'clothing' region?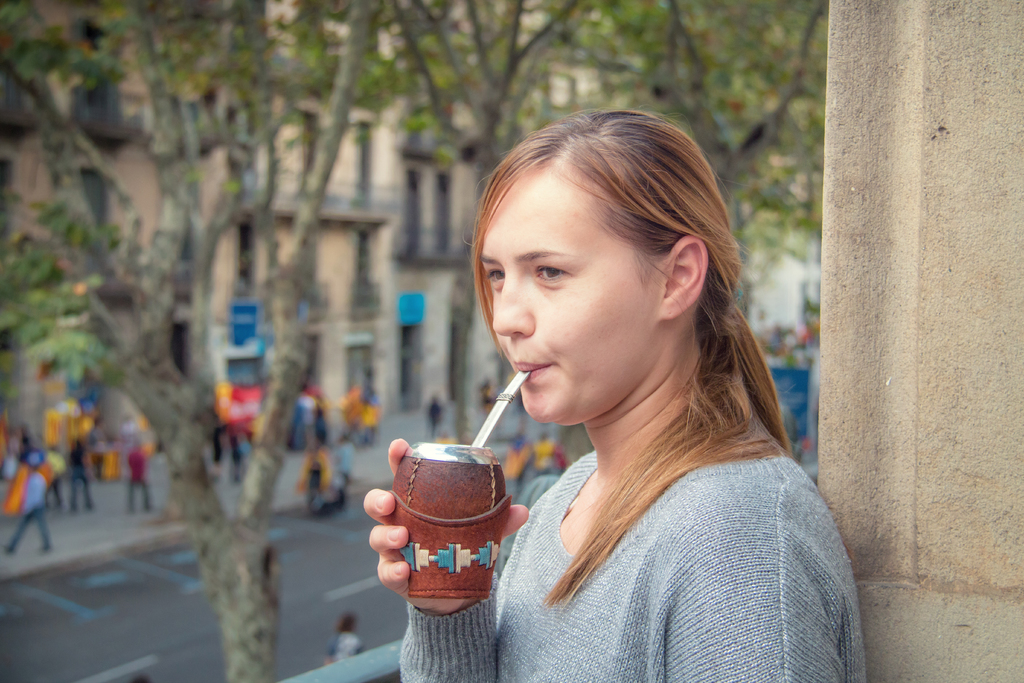
detection(396, 454, 867, 682)
